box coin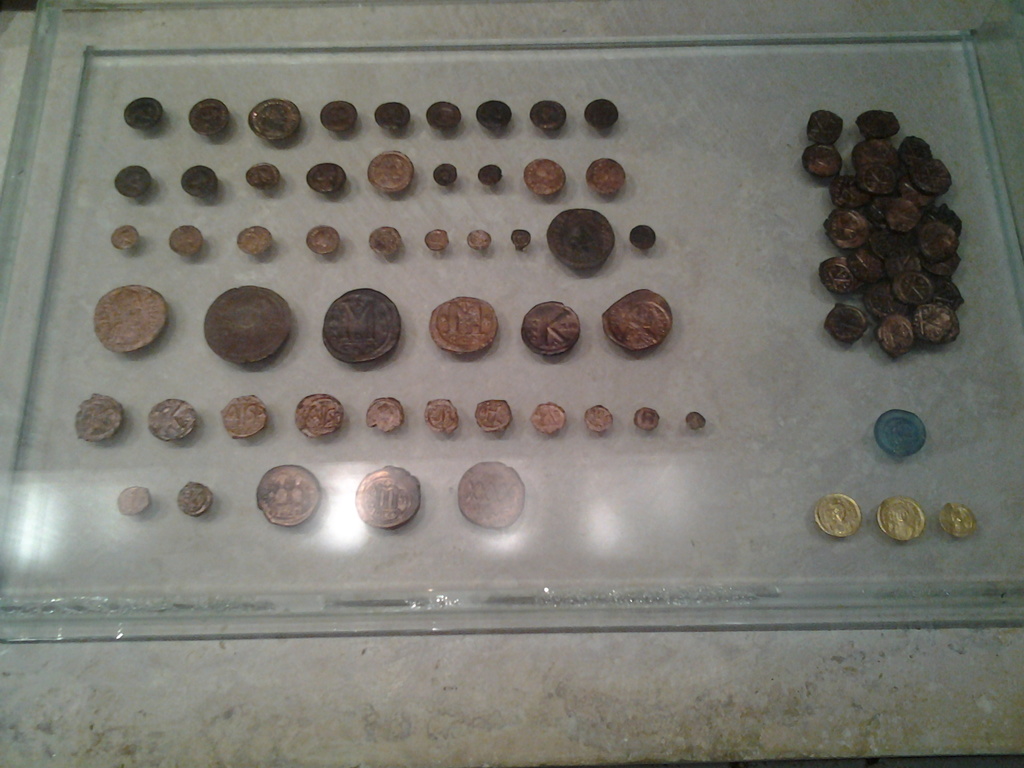
region(811, 493, 863, 538)
